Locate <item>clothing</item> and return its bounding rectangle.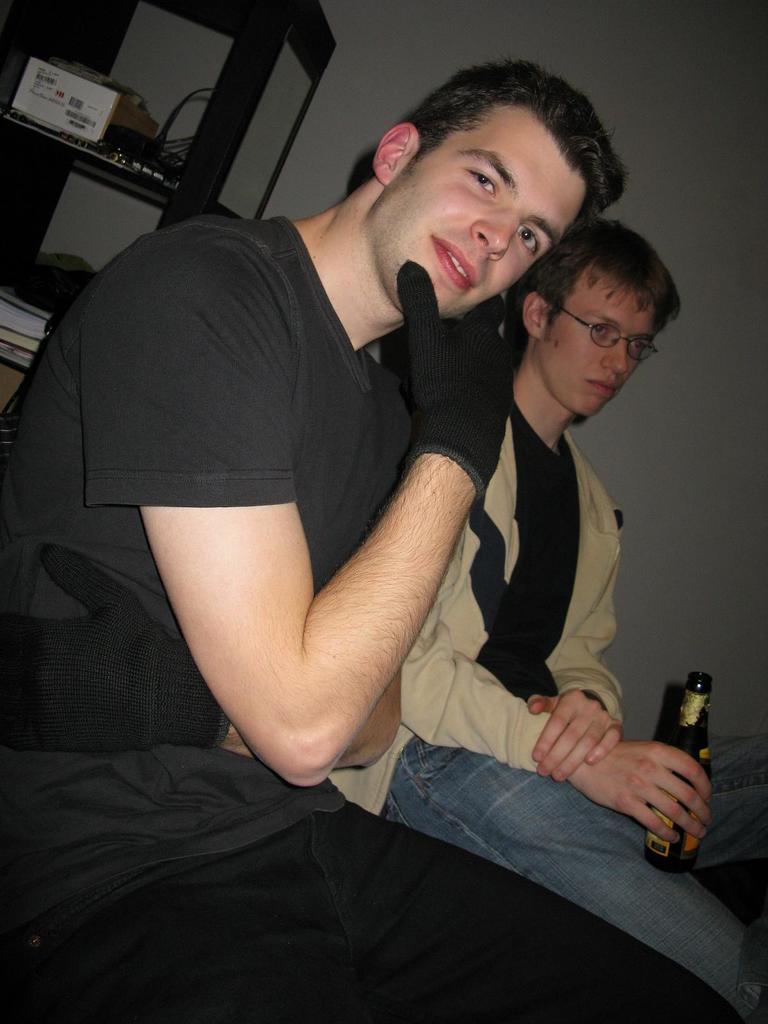
322,407,767,993.
